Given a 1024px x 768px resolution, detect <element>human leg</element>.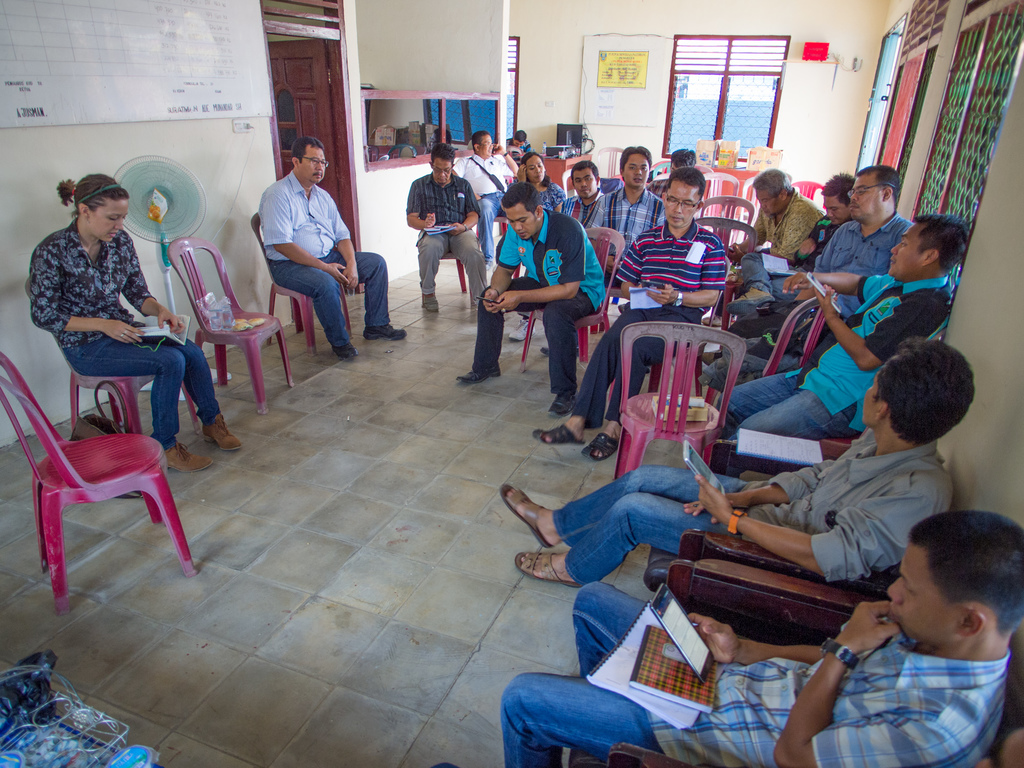
269, 265, 356, 359.
